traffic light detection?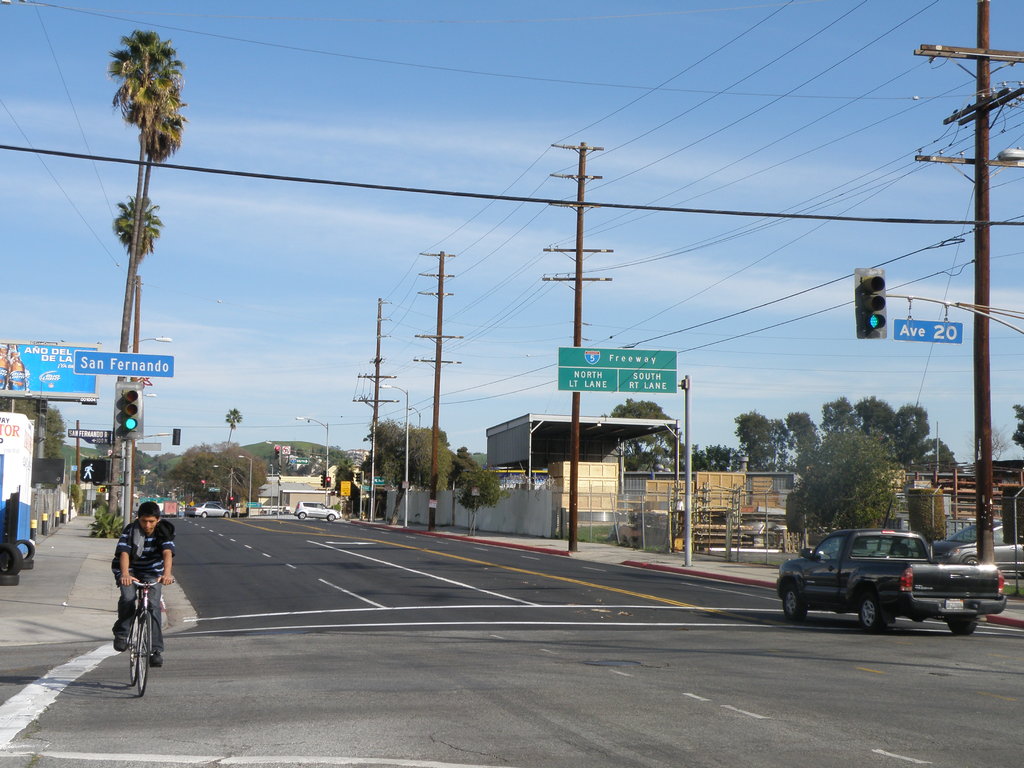
x1=329, y1=477, x2=332, y2=486
